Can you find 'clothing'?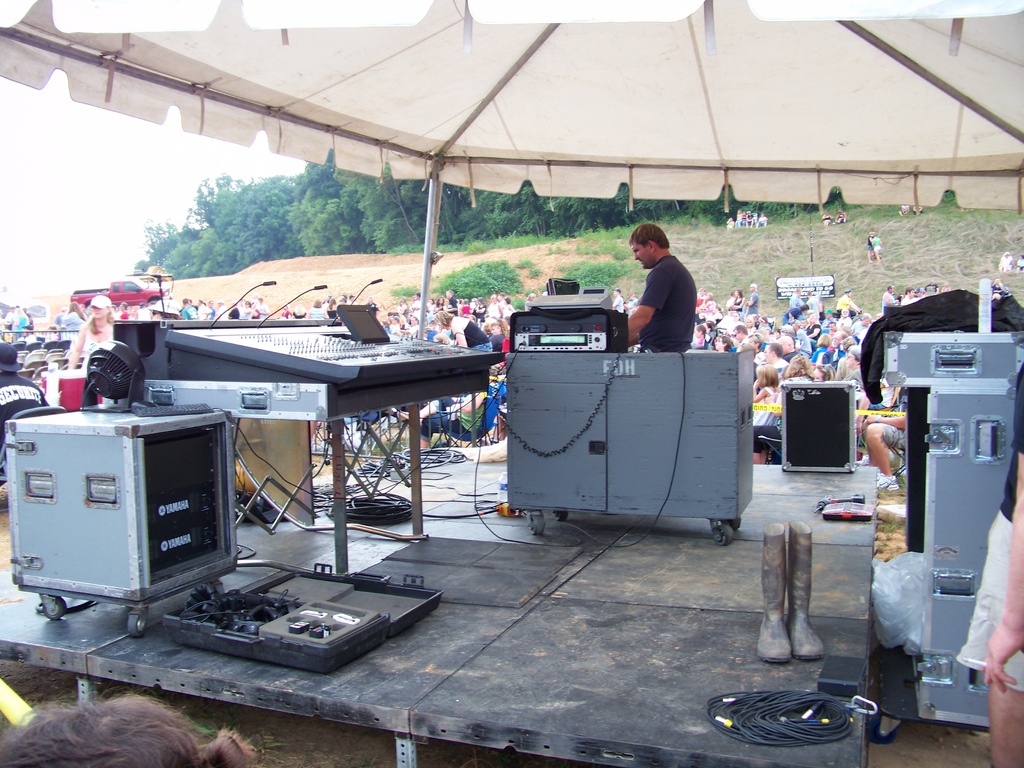
Yes, bounding box: 959 353 1023 699.
